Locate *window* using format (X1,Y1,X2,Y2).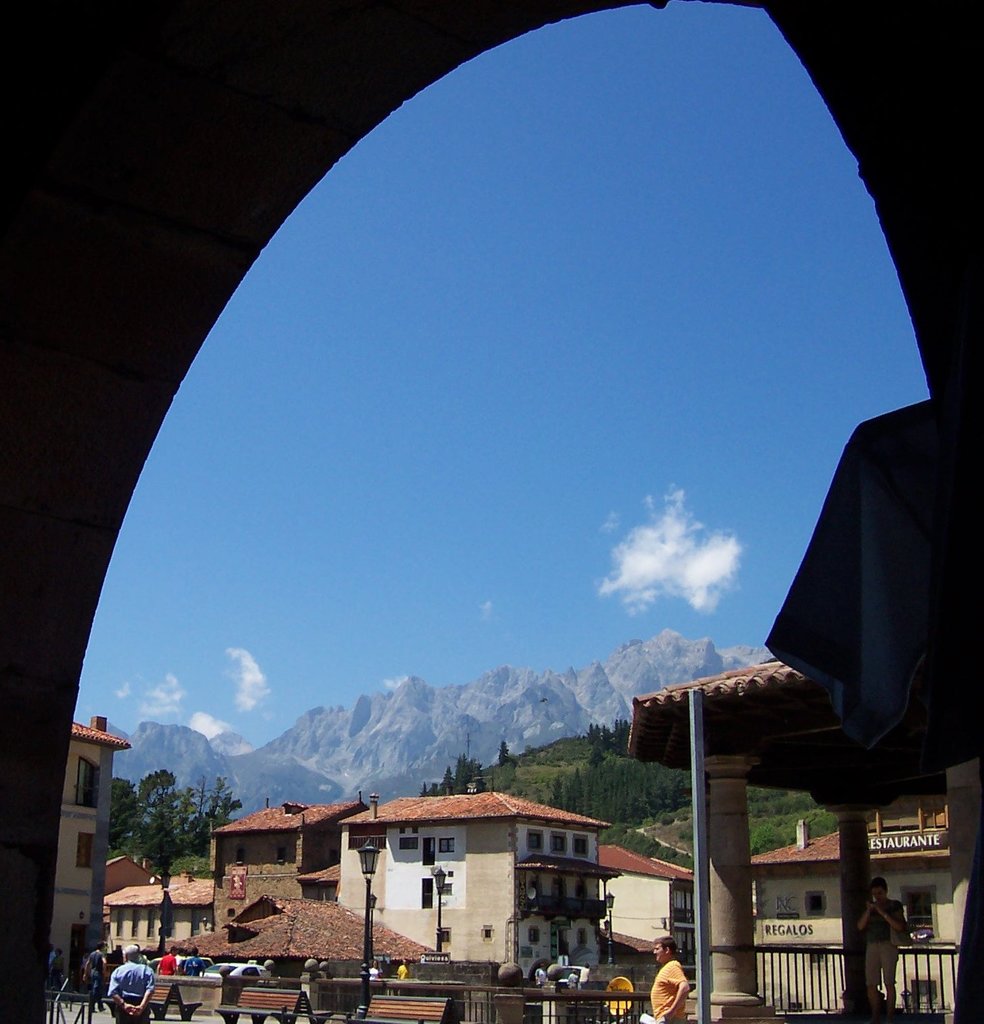
(811,892,823,917).
